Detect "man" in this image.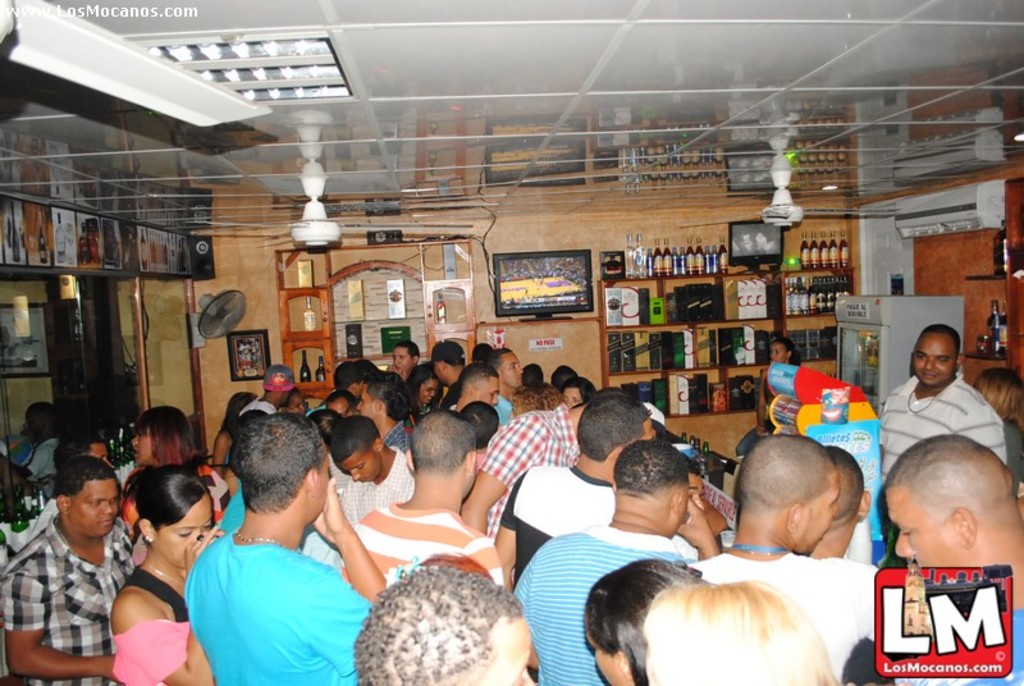
Detection: detection(879, 434, 1023, 685).
